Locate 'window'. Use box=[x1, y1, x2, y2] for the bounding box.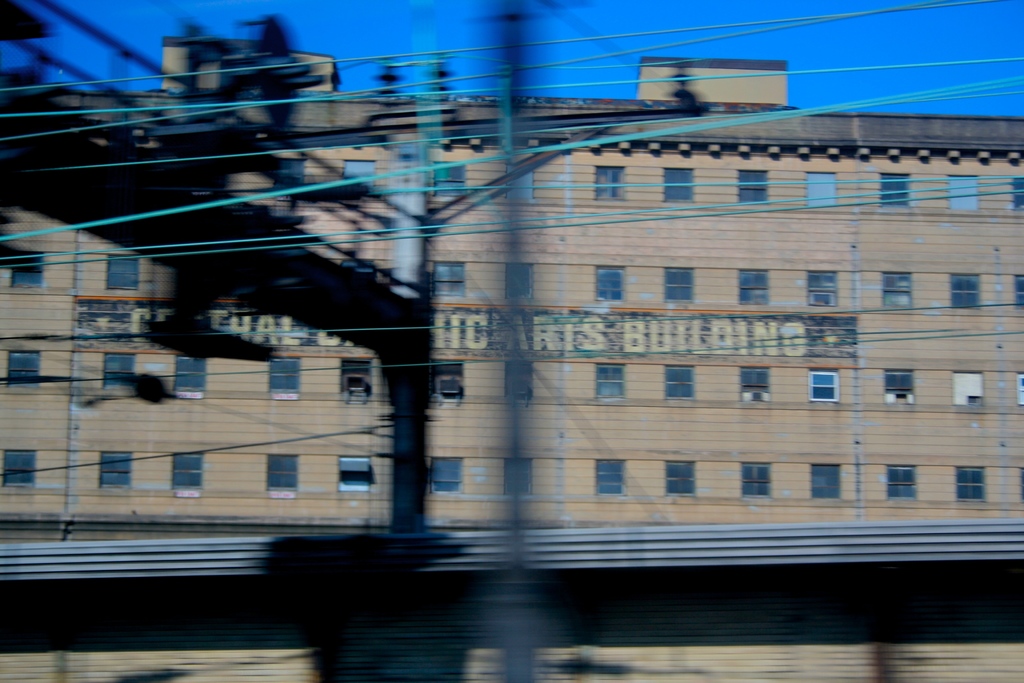
box=[737, 169, 774, 202].
